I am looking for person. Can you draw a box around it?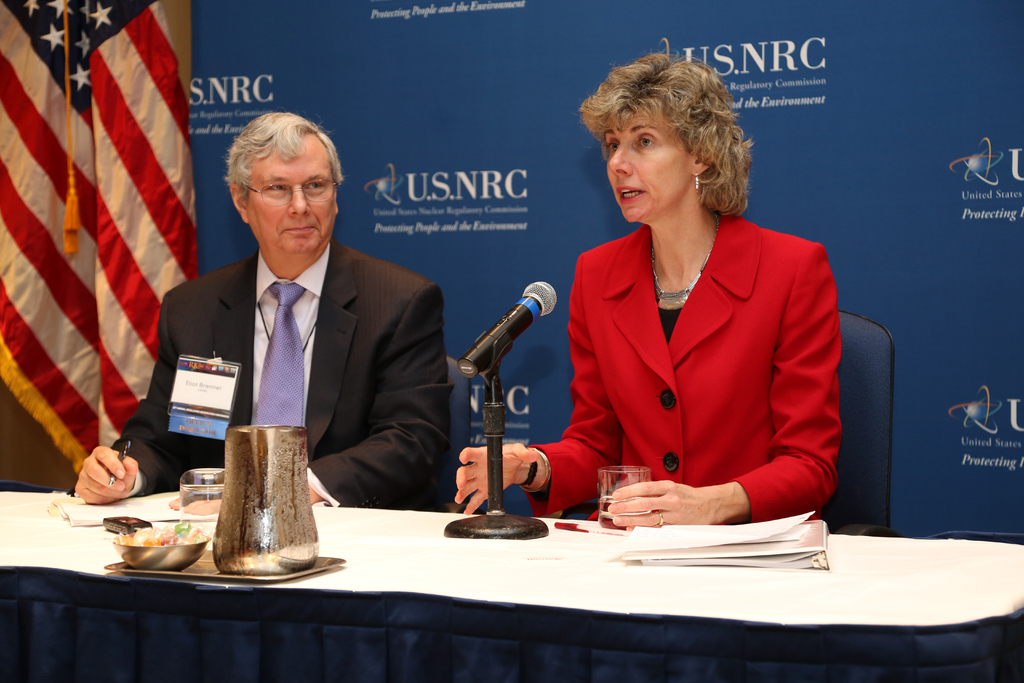
Sure, the bounding box is crop(538, 42, 851, 562).
